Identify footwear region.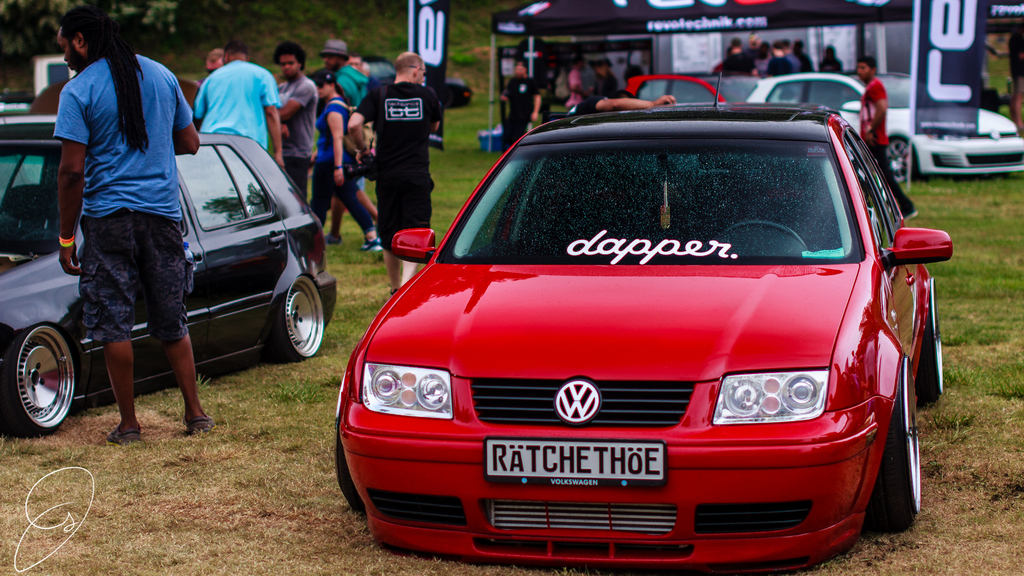
Region: l=328, t=234, r=344, b=246.
